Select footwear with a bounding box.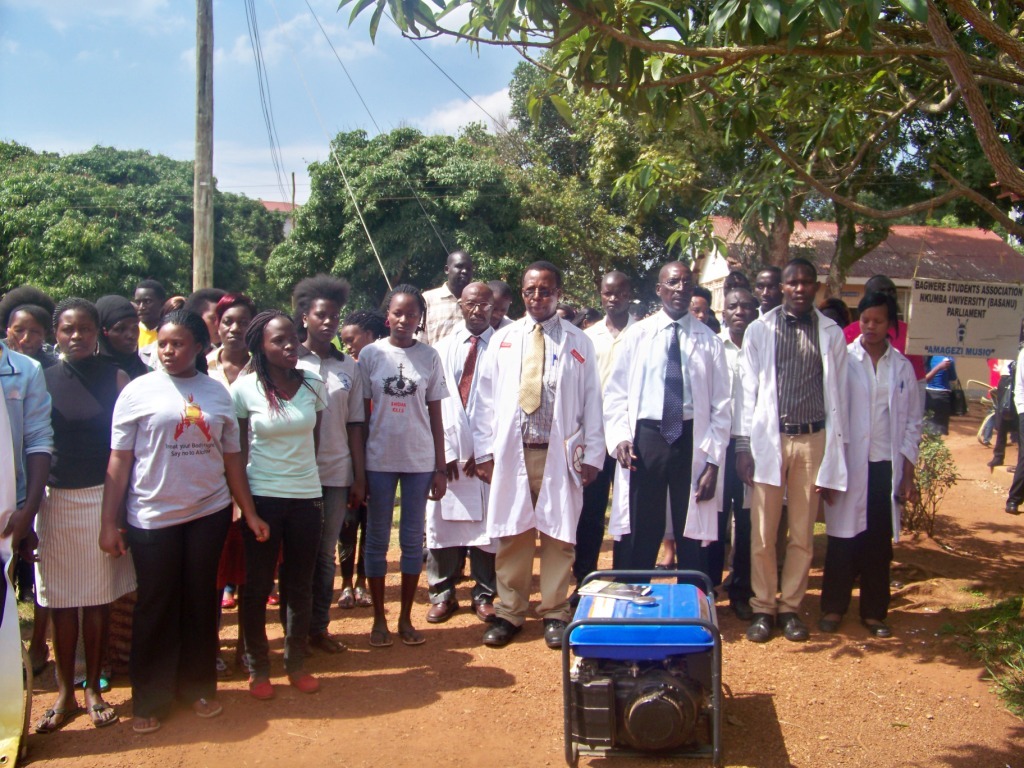
(x1=19, y1=643, x2=51, y2=678).
